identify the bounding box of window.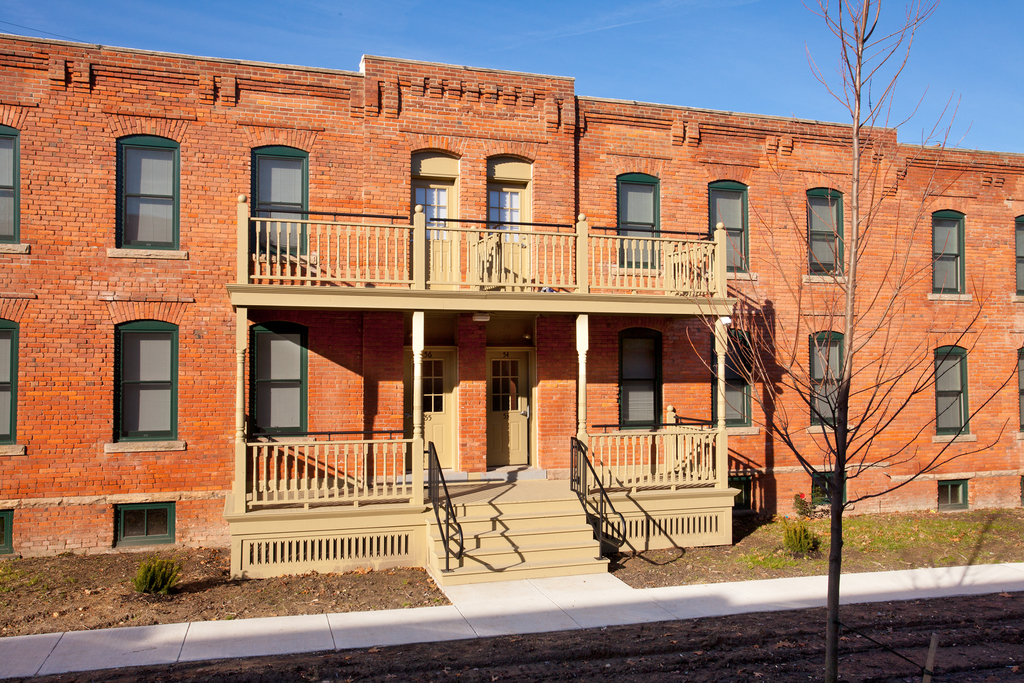
detection(800, 168, 854, 284).
